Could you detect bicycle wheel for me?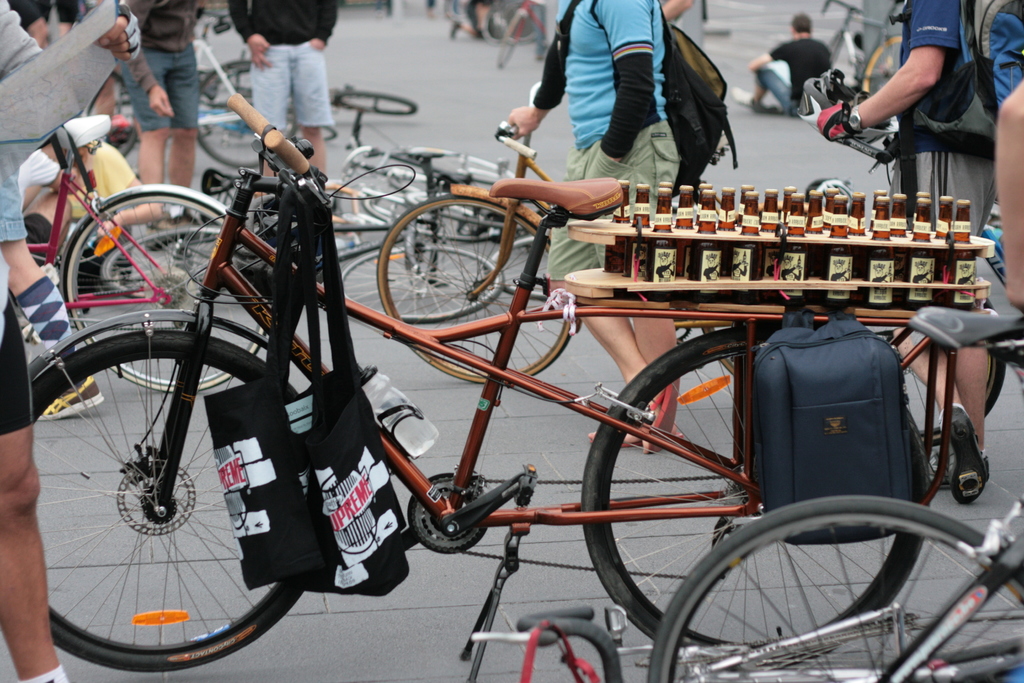
Detection result: x1=191 y1=54 x2=292 y2=176.
